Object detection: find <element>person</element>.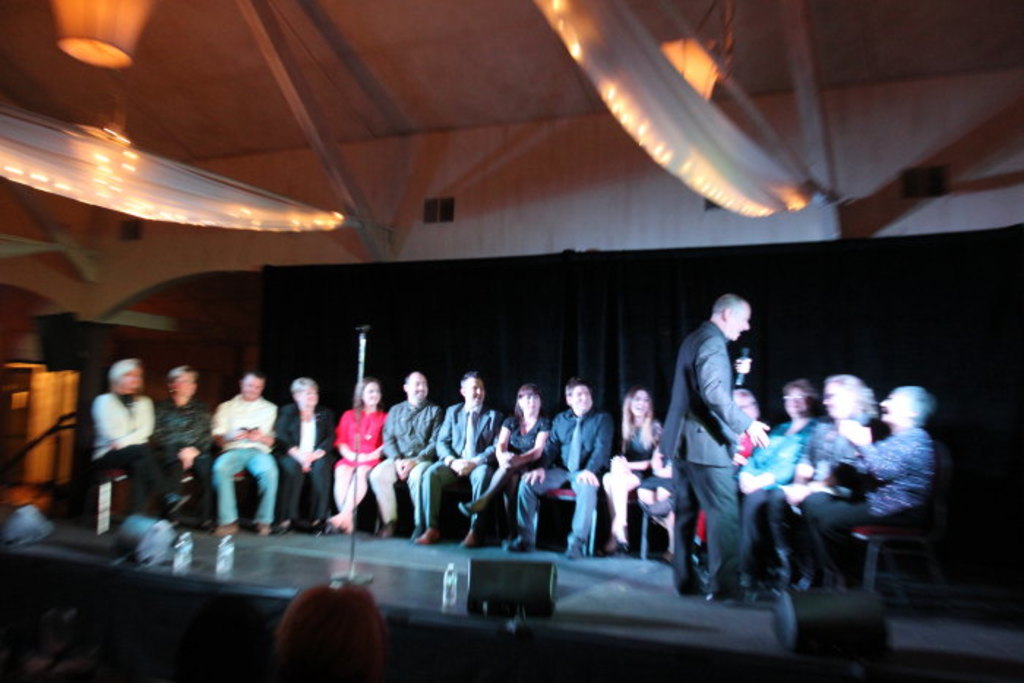
x1=506 y1=374 x2=585 y2=559.
